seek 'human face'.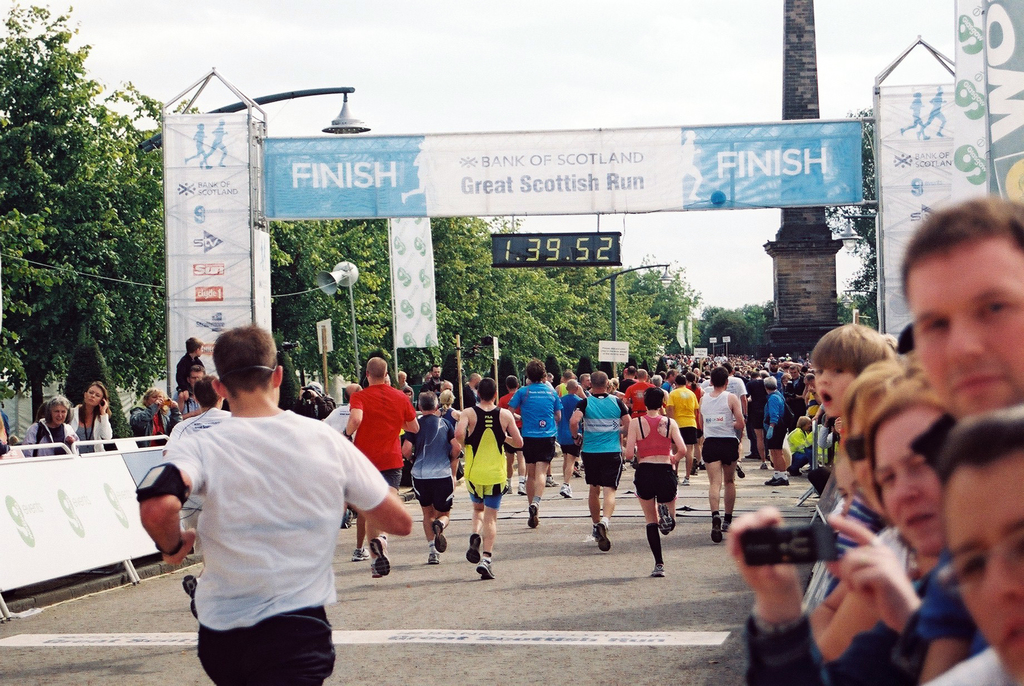
locate(811, 347, 860, 418).
